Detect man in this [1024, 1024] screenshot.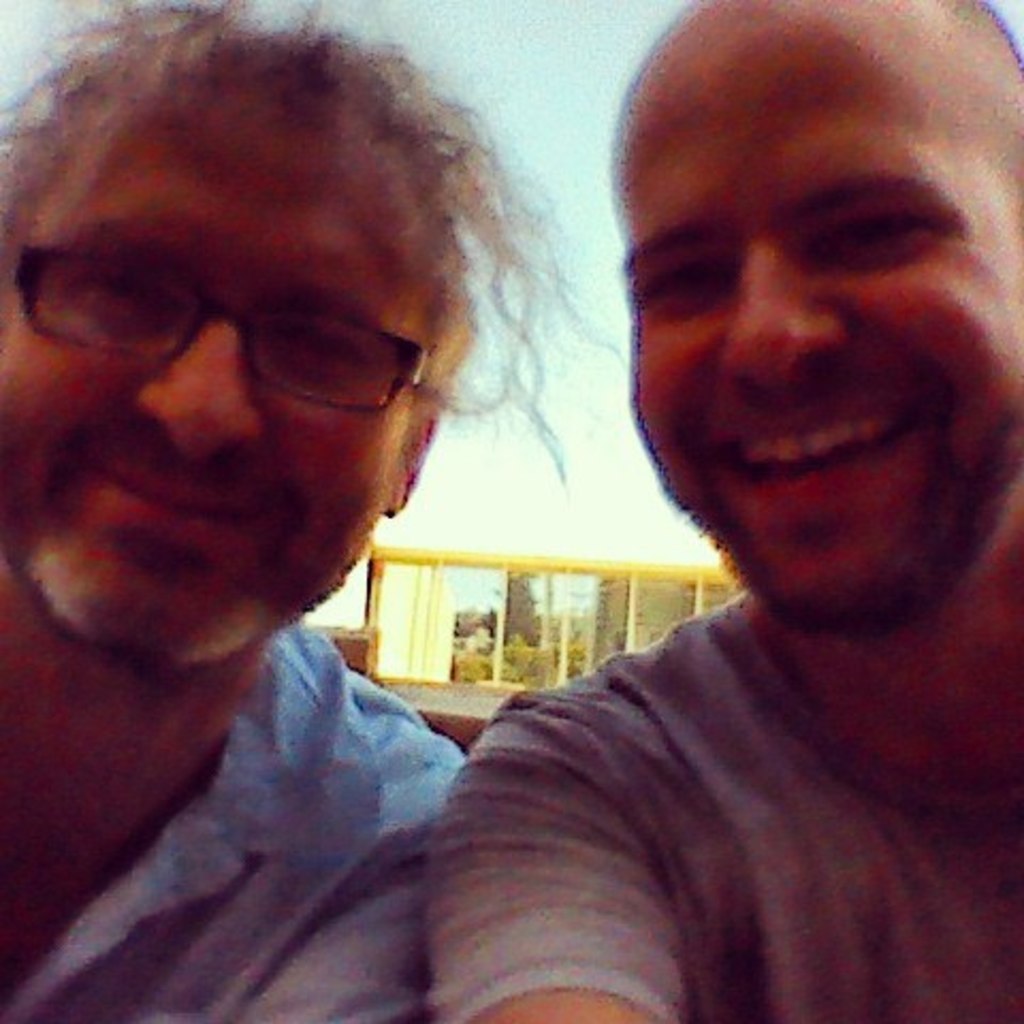
Detection: bbox(0, 0, 634, 1022).
